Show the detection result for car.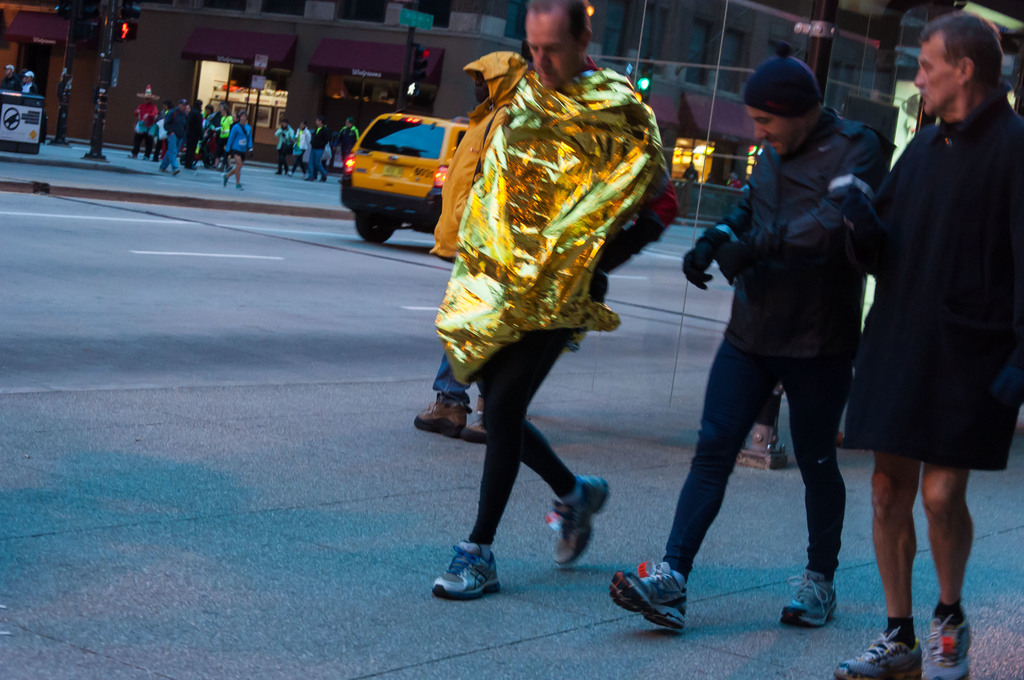
x1=341 y1=115 x2=464 y2=245.
